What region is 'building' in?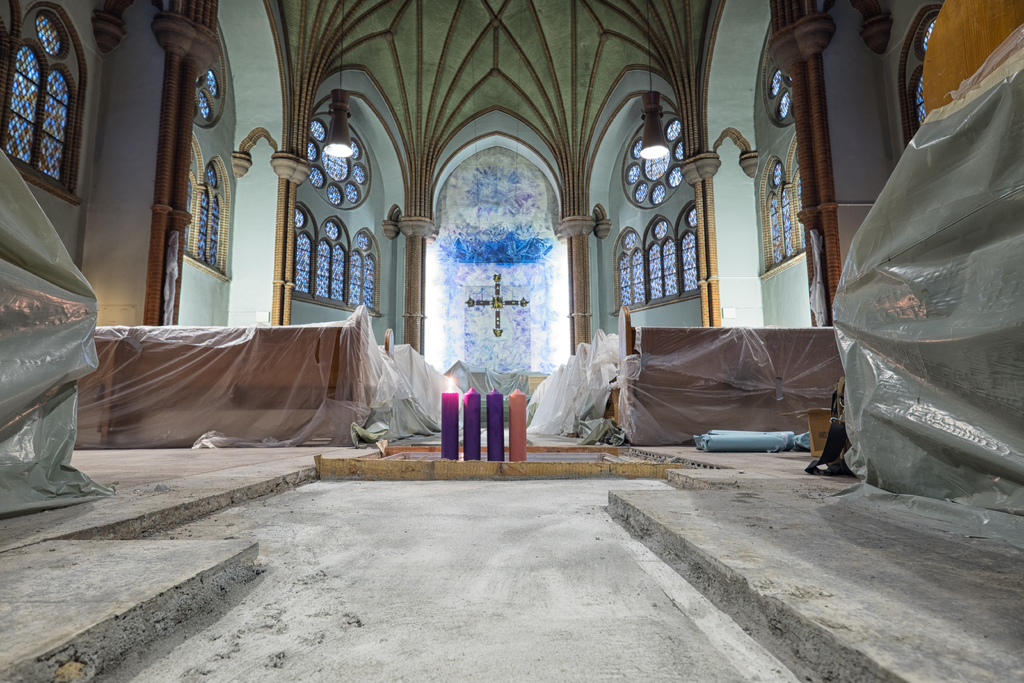
x1=0, y1=0, x2=1023, y2=682.
